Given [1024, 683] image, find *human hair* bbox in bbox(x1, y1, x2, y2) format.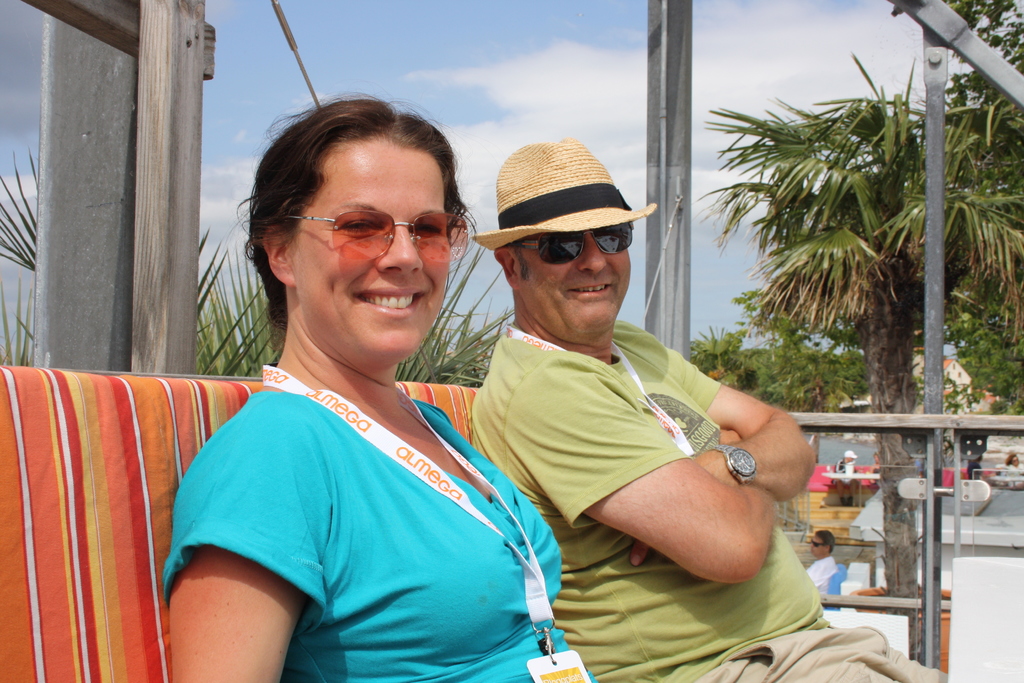
bbox(251, 97, 466, 280).
